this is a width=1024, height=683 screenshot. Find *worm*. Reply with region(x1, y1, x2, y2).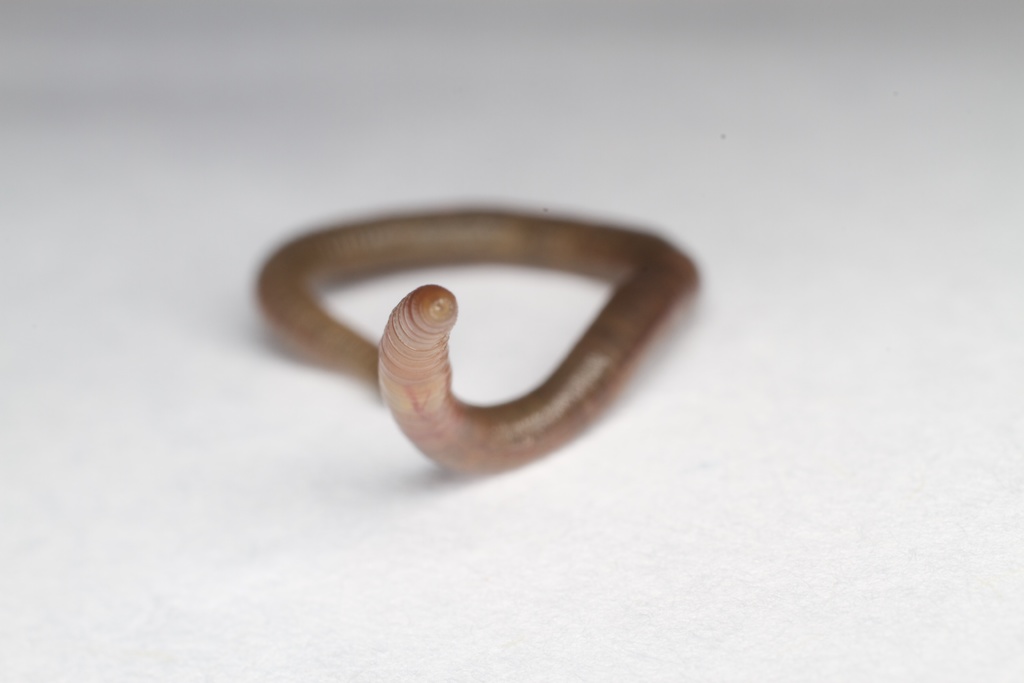
region(250, 197, 709, 479).
